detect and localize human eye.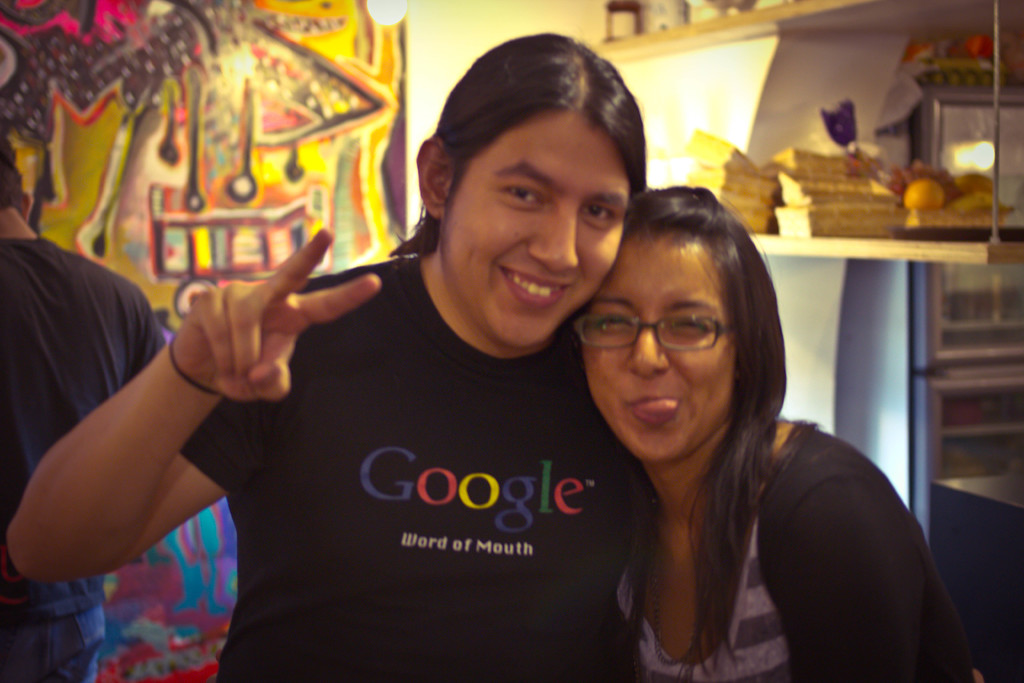
Localized at {"left": 497, "top": 178, "right": 545, "bottom": 210}.
